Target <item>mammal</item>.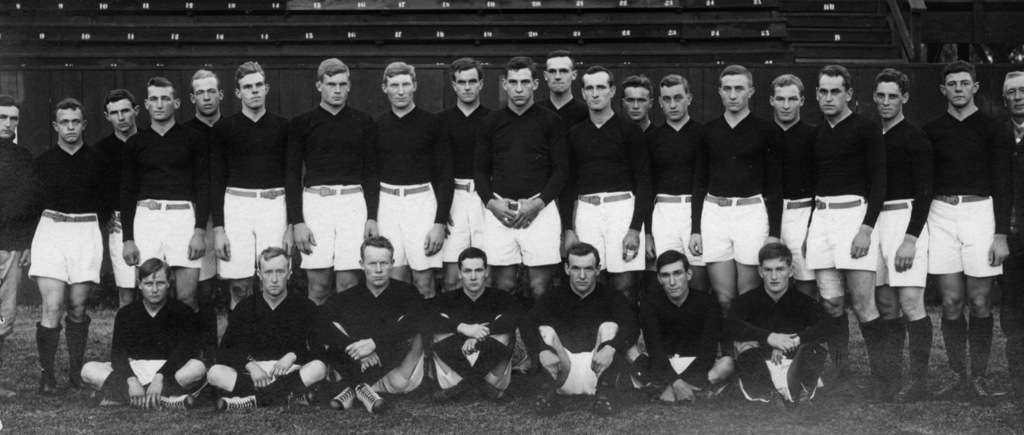
Target region: l=211, t=62, r=292, b=307.
